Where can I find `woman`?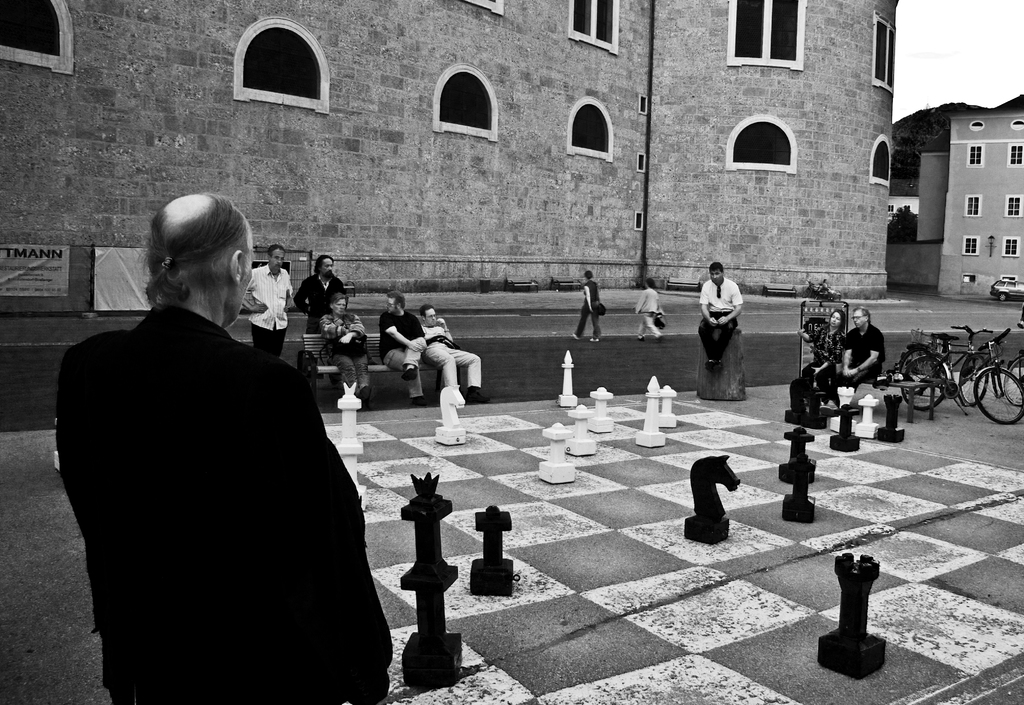
You can find it at BBox(790, 301, 845, 441).
